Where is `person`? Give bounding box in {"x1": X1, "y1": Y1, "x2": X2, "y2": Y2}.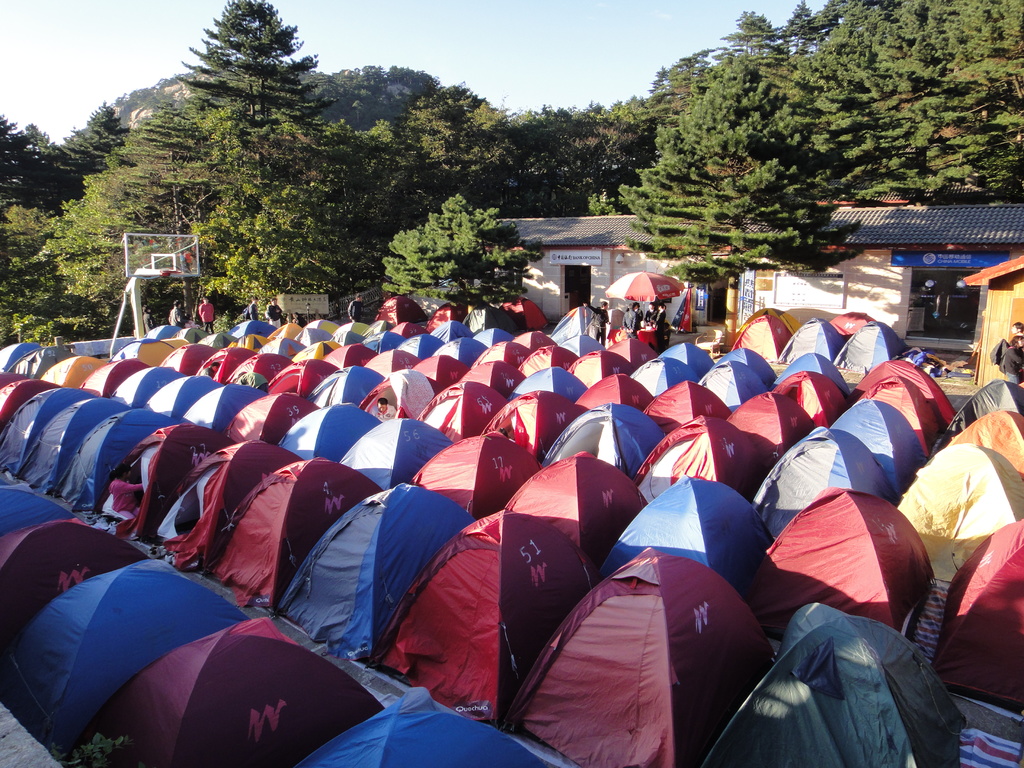
{"x1": 167, "y1": 300, "x2": 188, "y2": 326}.
